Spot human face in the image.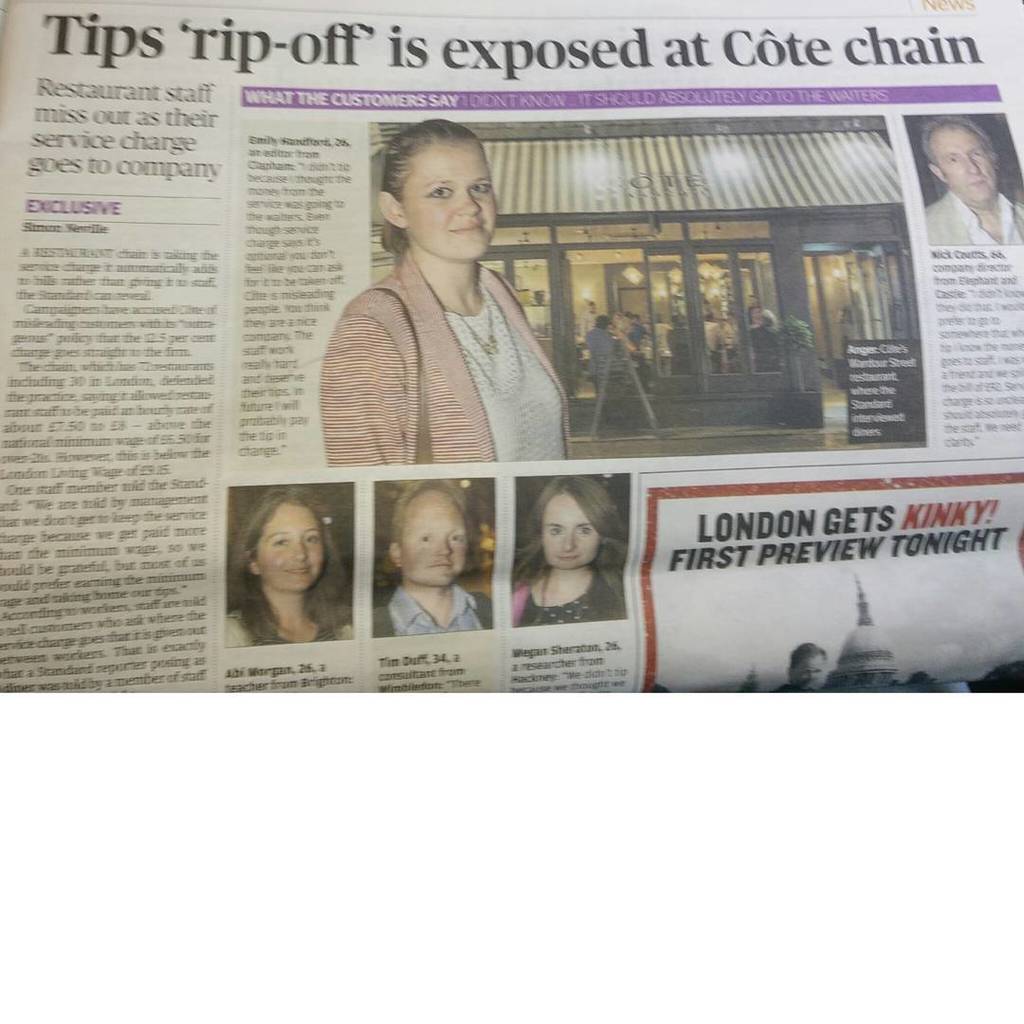
human face found at pyautogui.locateOnScreen(936, 123, 993, 203).
